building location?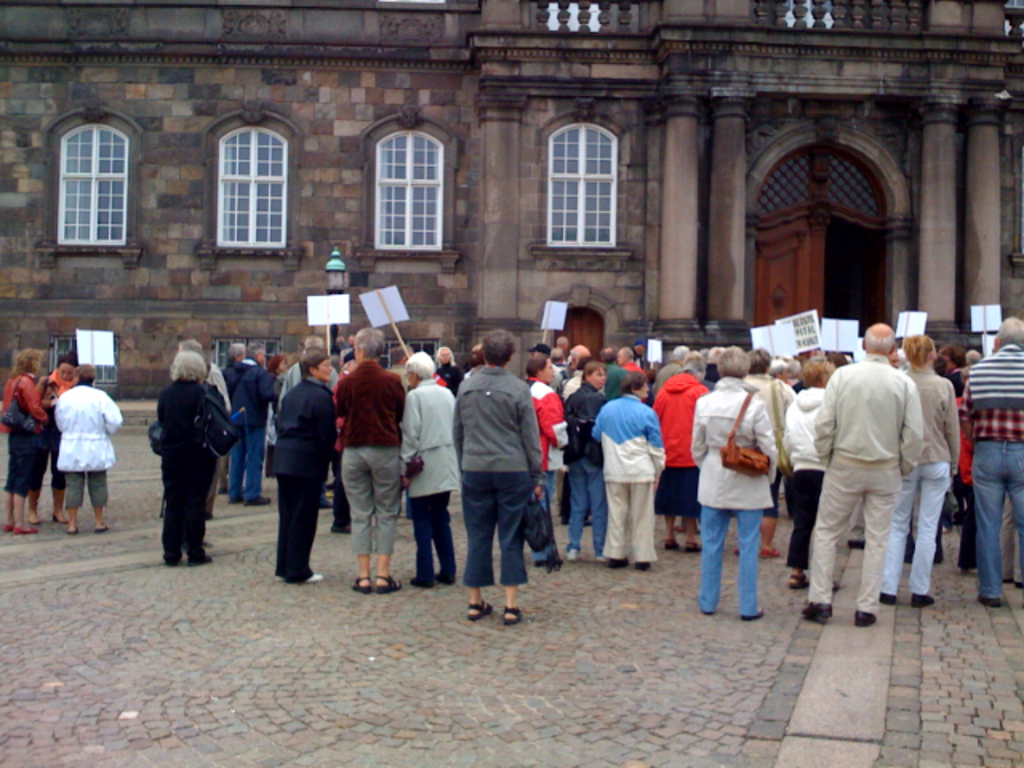
(left=0, top=0, right=1022, bottom=400)
